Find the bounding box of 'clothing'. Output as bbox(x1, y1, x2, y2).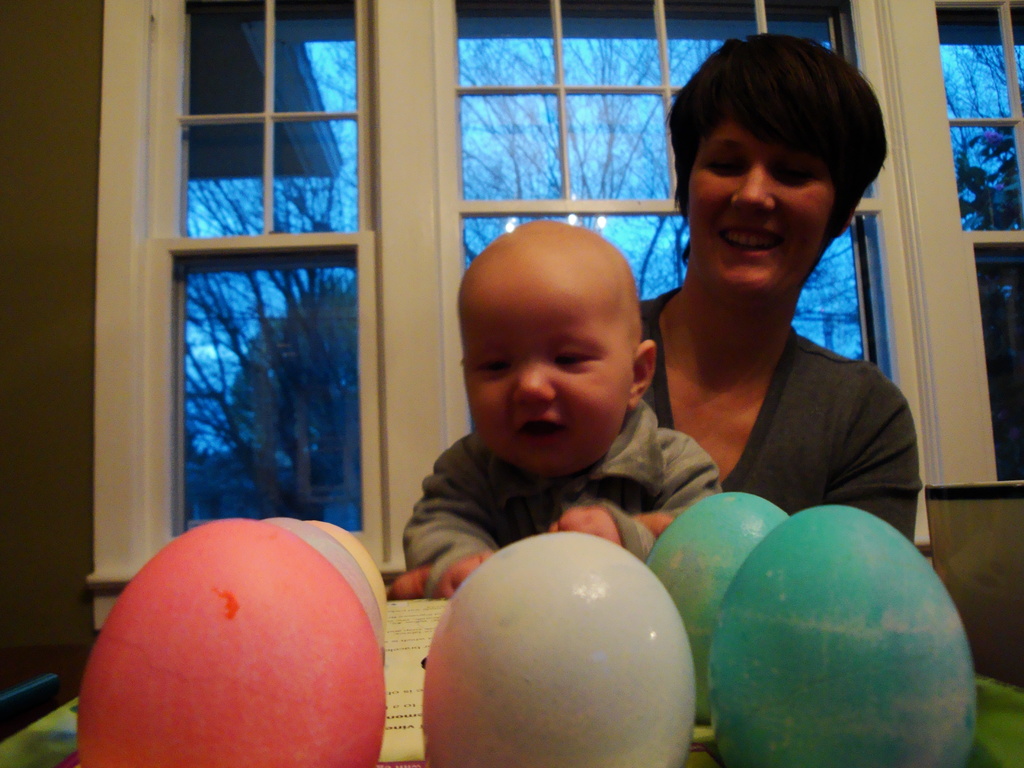
bbox(641, 287, 924, 535).
